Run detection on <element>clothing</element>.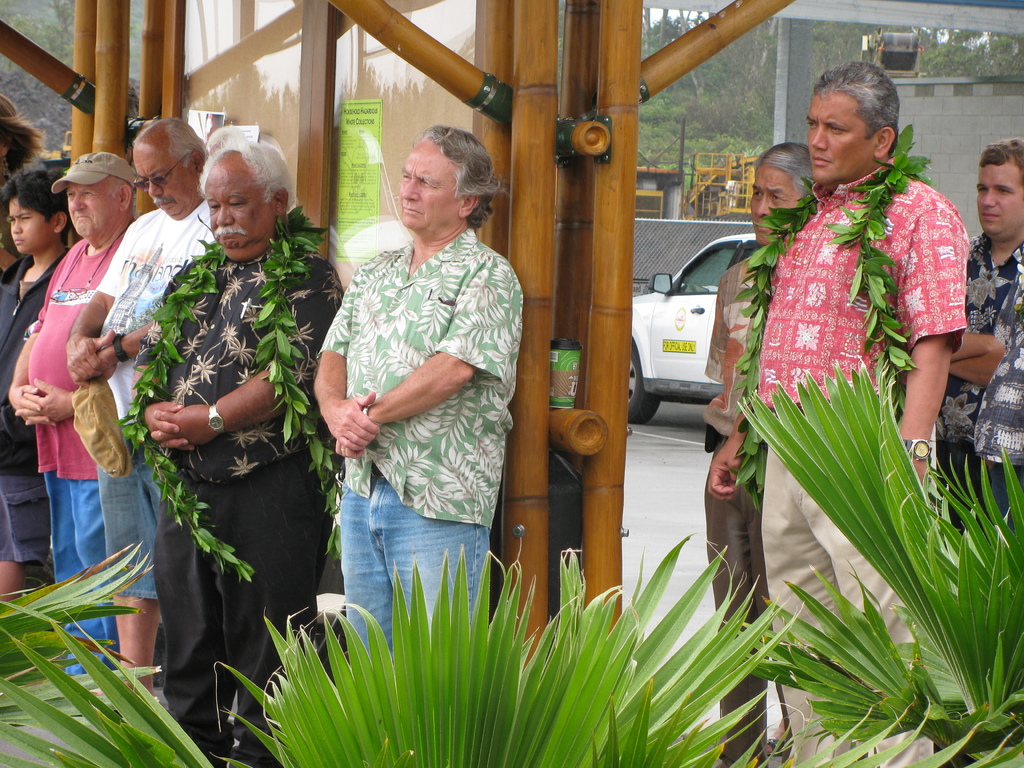
Result: [x1=701, y1=243, x2=769, y2=764].
